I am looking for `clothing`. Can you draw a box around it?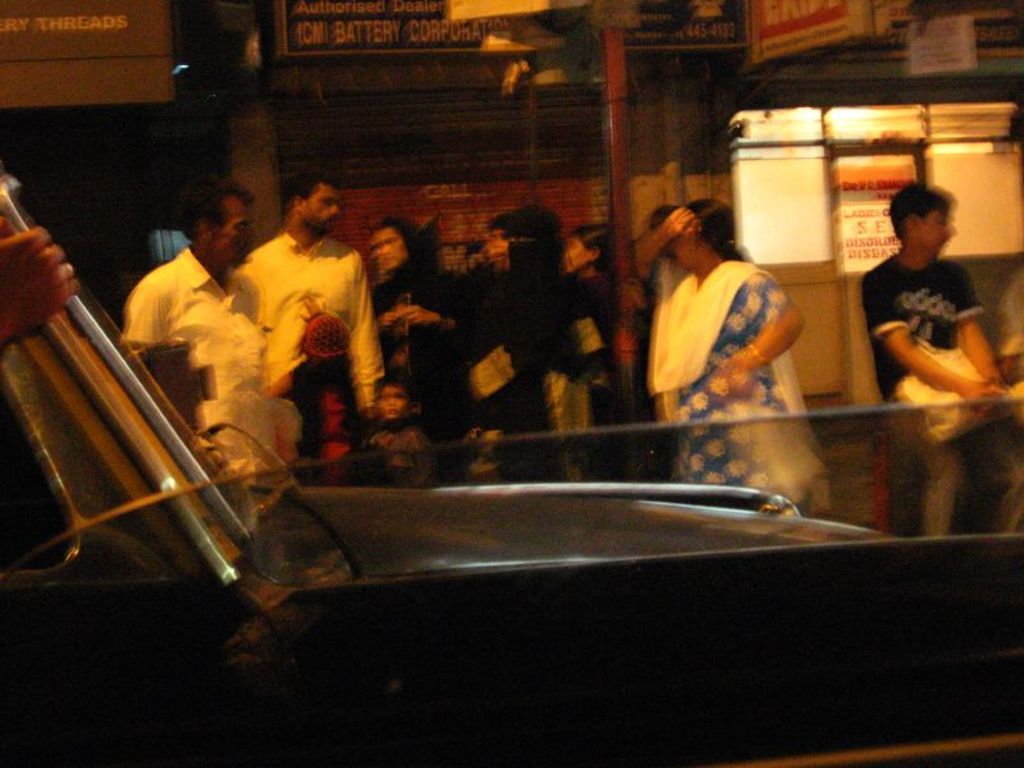
Sure, the bounding box is left=285, top=357, right=351, bottom=479.
